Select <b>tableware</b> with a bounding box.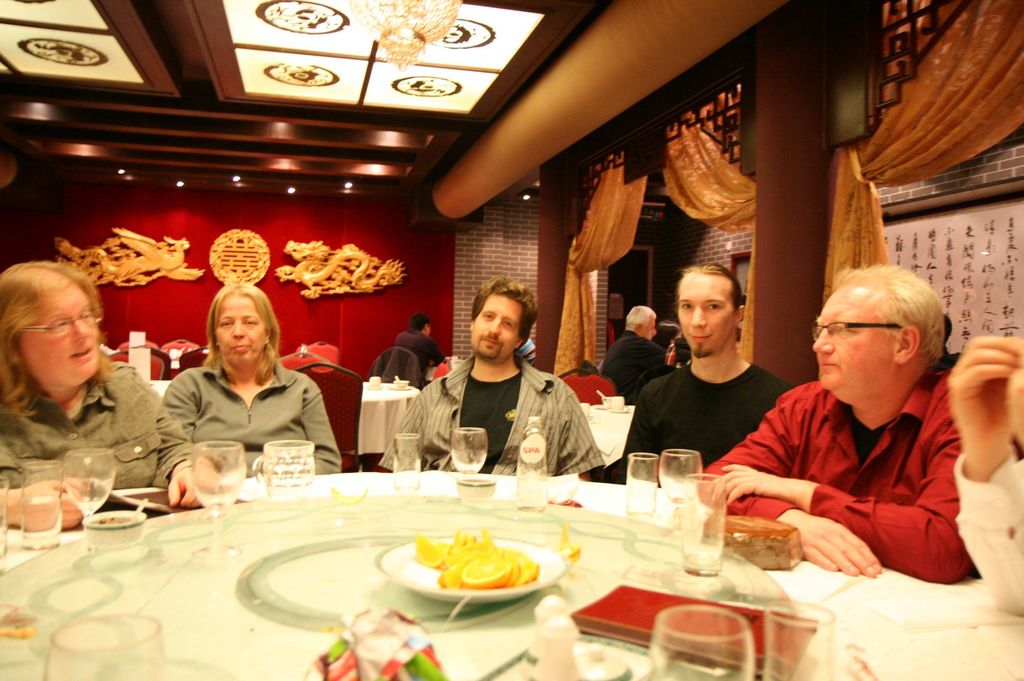
[x1=605, y1=393, x2=630, y2=414].
